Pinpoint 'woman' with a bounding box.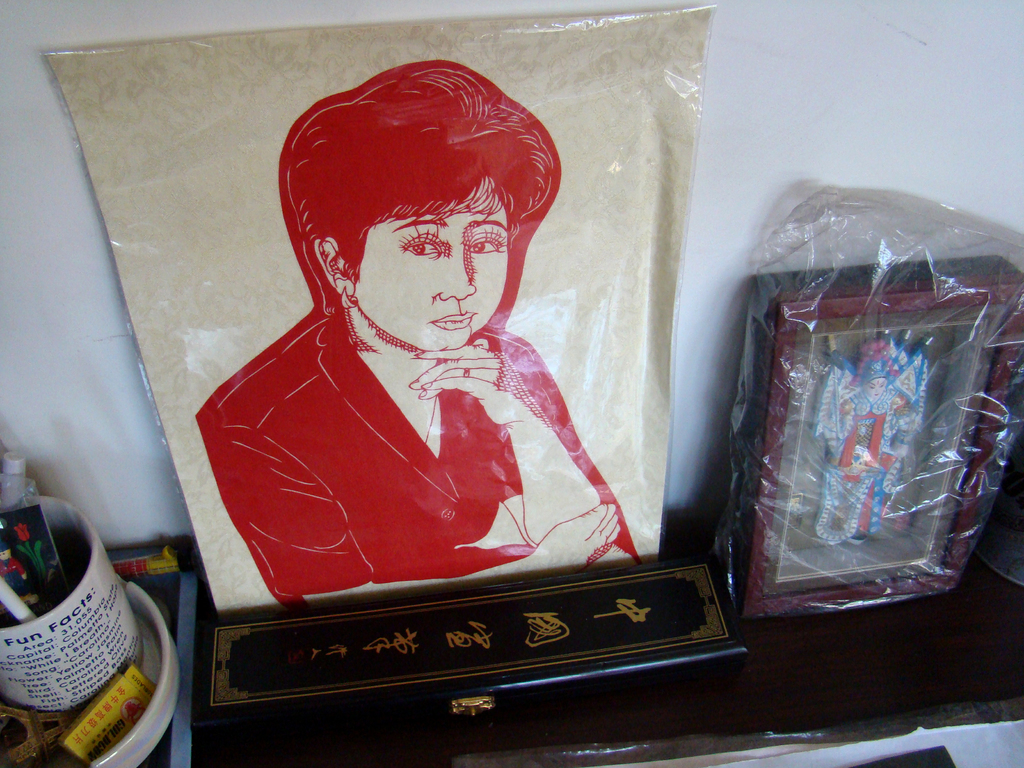
rect(196, 149, 633, 610).
